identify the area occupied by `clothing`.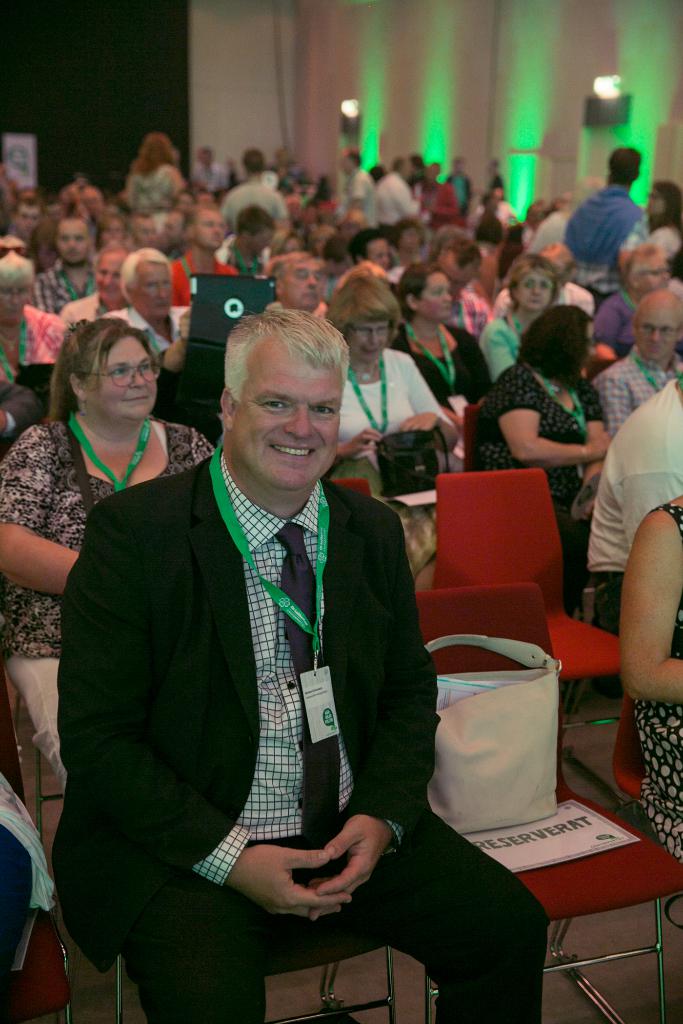
Area: (100, 305, 187, 358).
